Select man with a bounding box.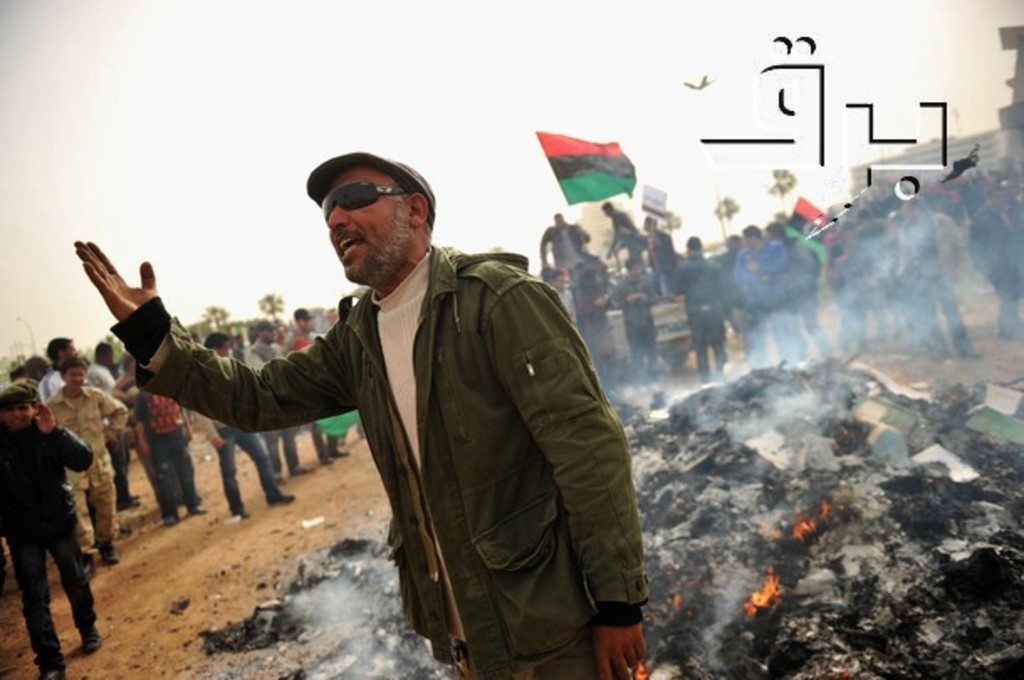
[left=29, top=329, right=94, bottom=398].
